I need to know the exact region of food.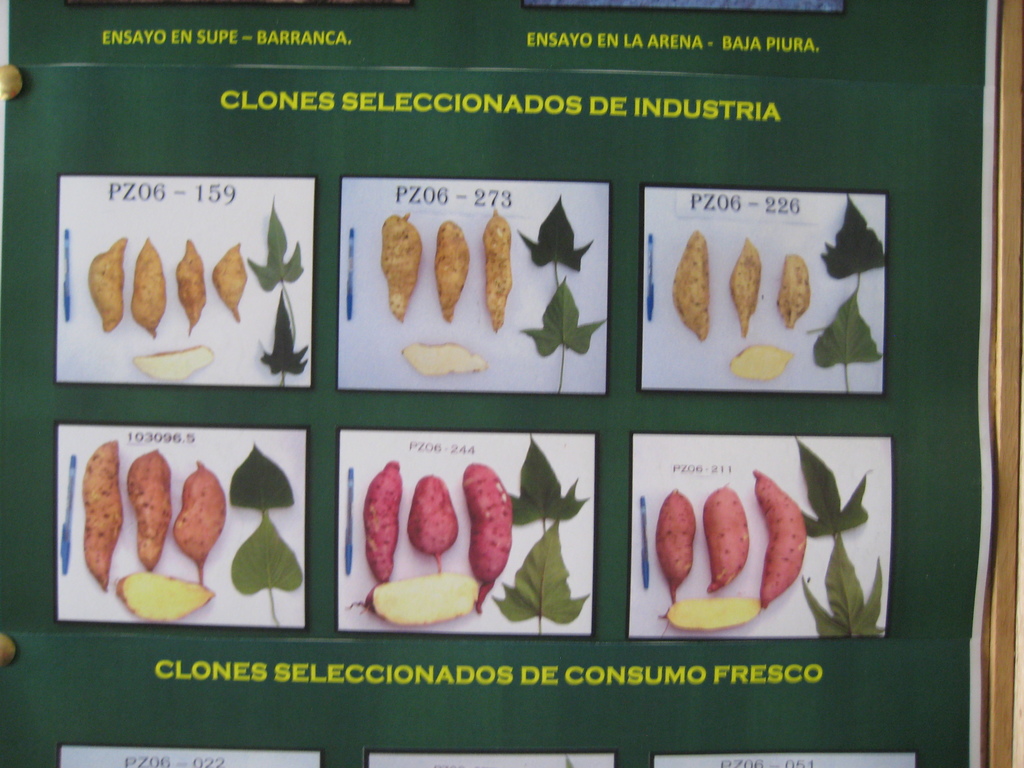
Region: 174:239:204:338.
